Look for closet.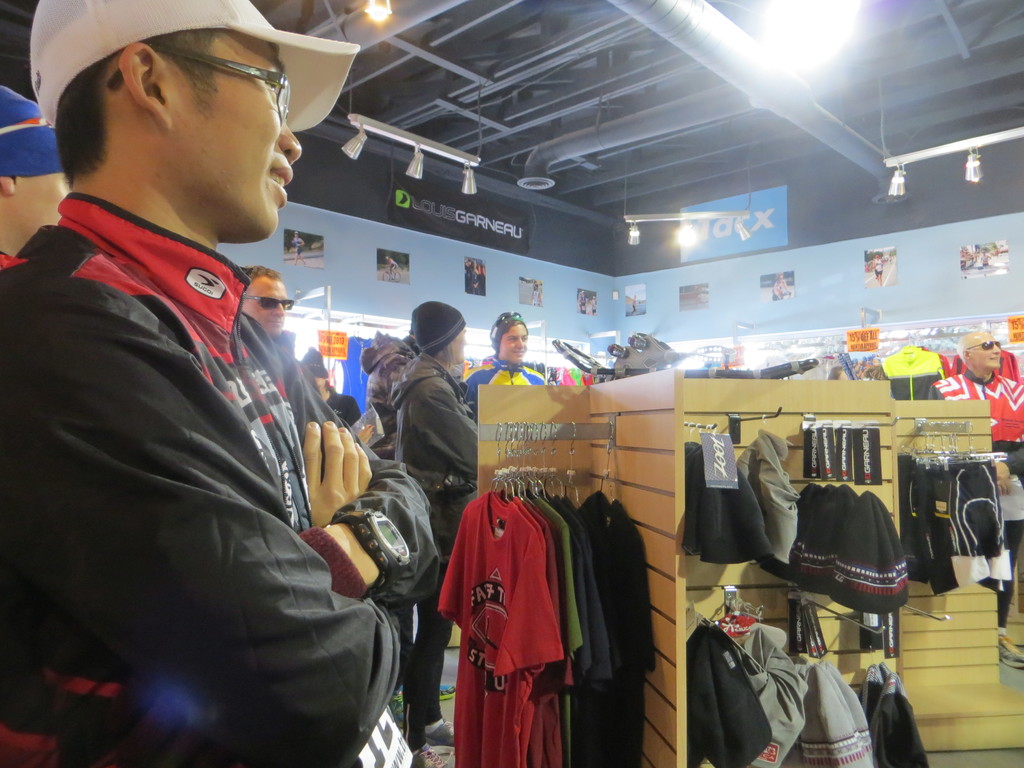
Found: 440/419/652/767.
